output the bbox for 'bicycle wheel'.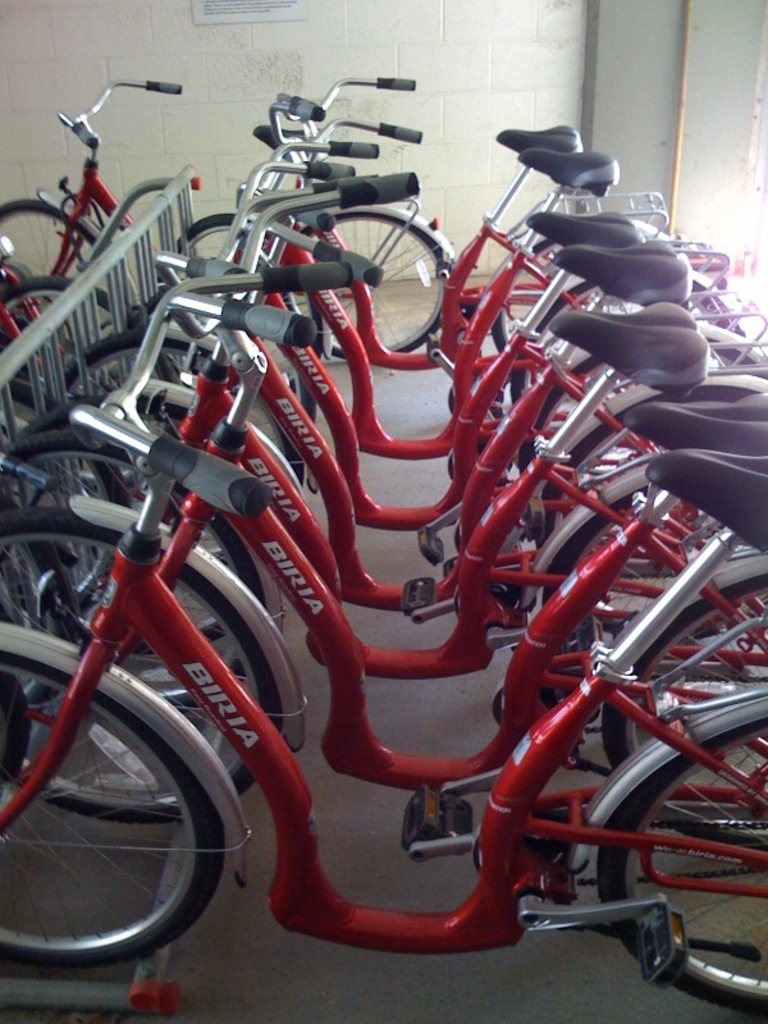
box(310, 206, 461, 365).
